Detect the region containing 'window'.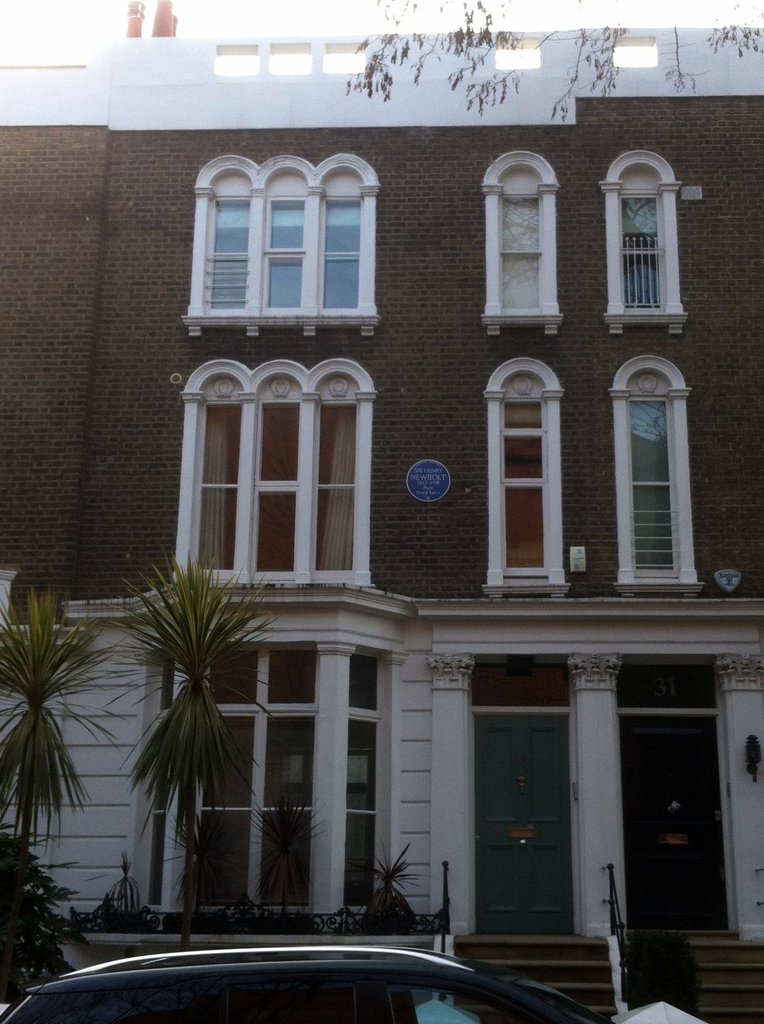
[608, 351, 711, 603].
